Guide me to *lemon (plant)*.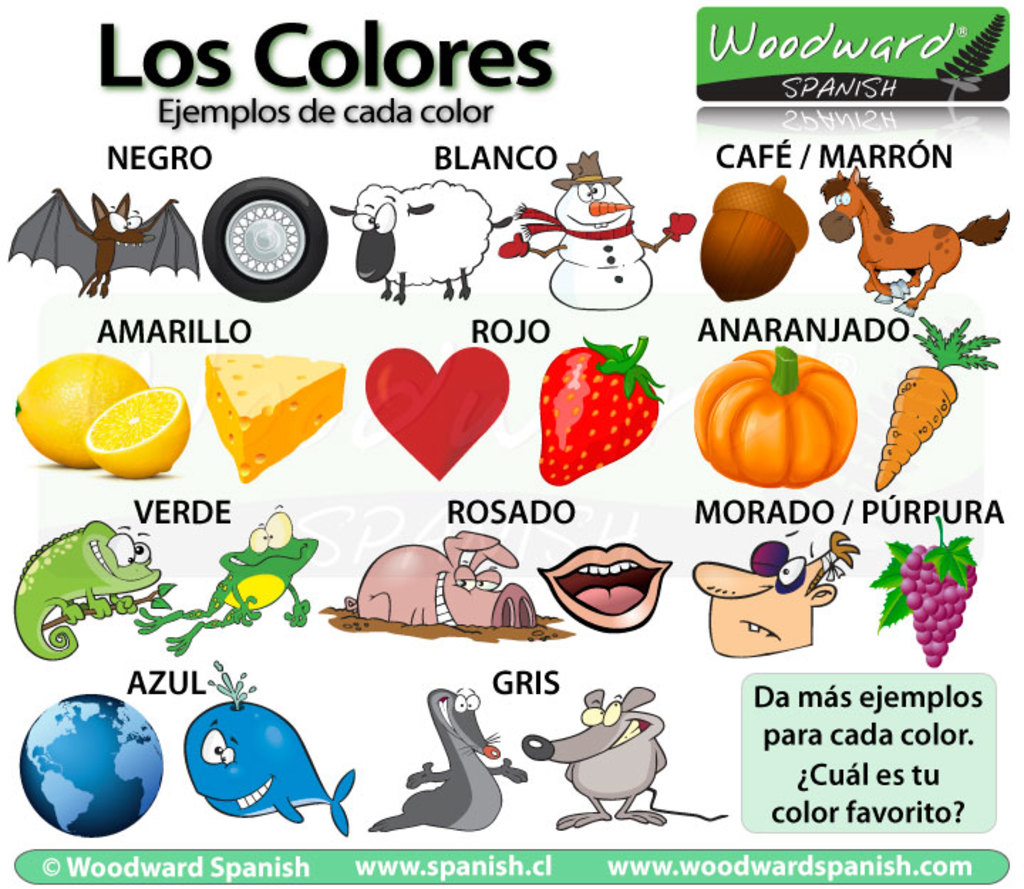
Guidance: crop(85, 387, 193, 481).
